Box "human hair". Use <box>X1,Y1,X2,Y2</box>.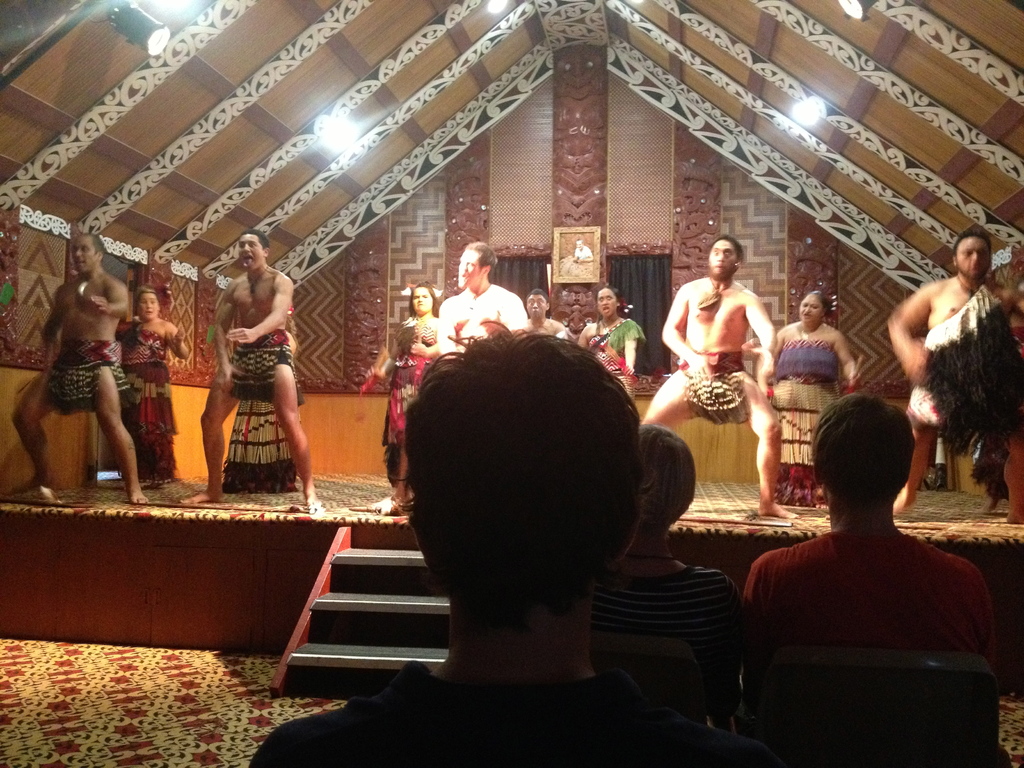
<box>137,285,159,303</box>.
